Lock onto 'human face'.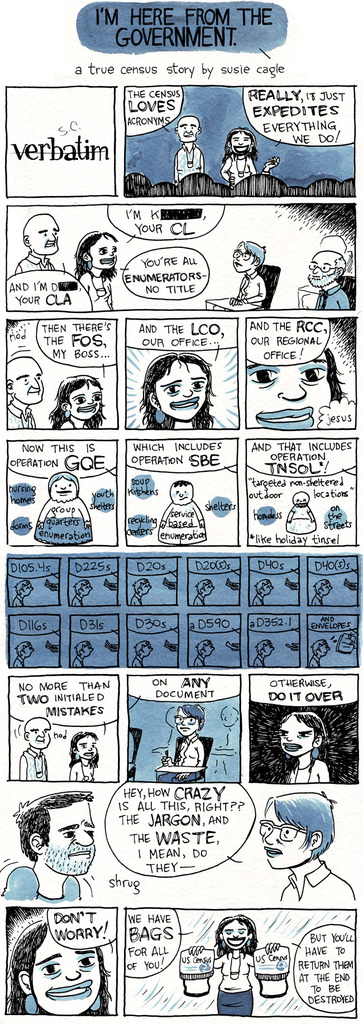
Locked: 254 803 311 868.
